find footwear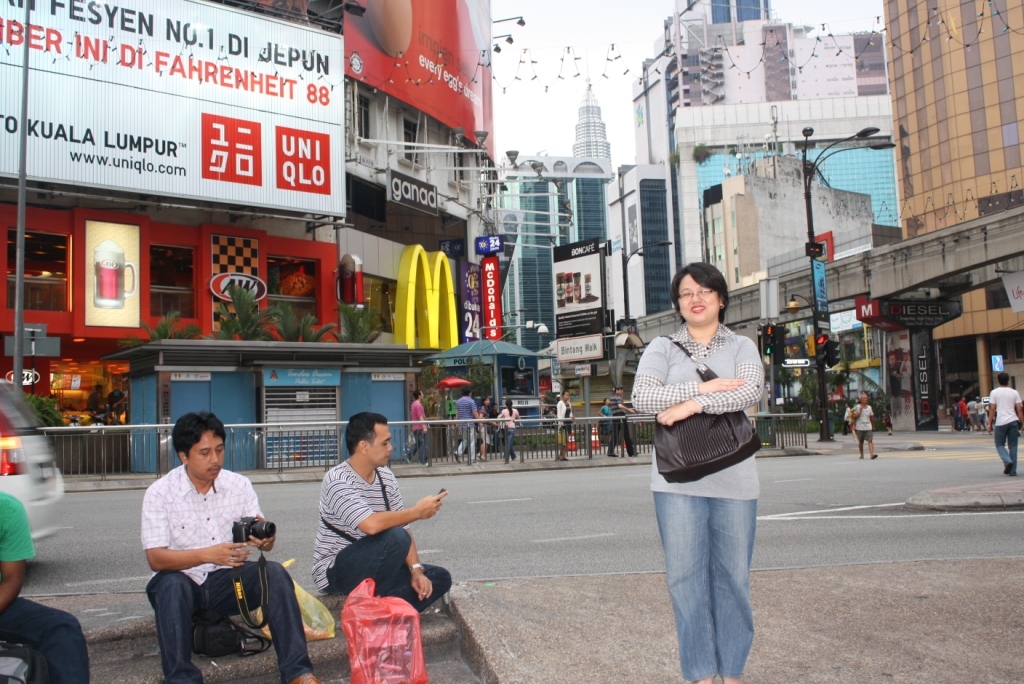
region(451, 451, 462, 464)
